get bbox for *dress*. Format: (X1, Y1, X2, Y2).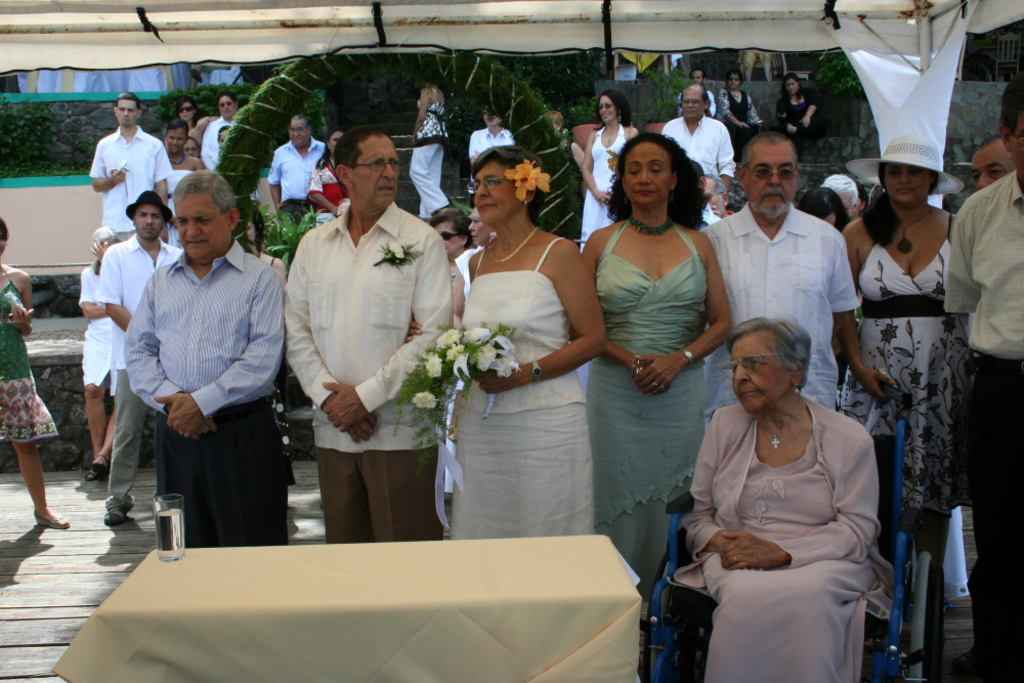
(449, 236, 594, 538).
